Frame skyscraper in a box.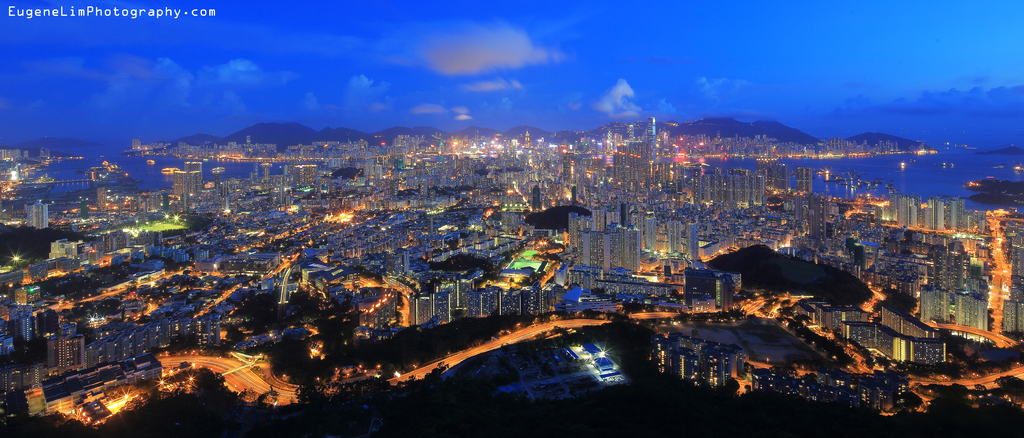
(left=168, top=162, right=204, bottom=195).
